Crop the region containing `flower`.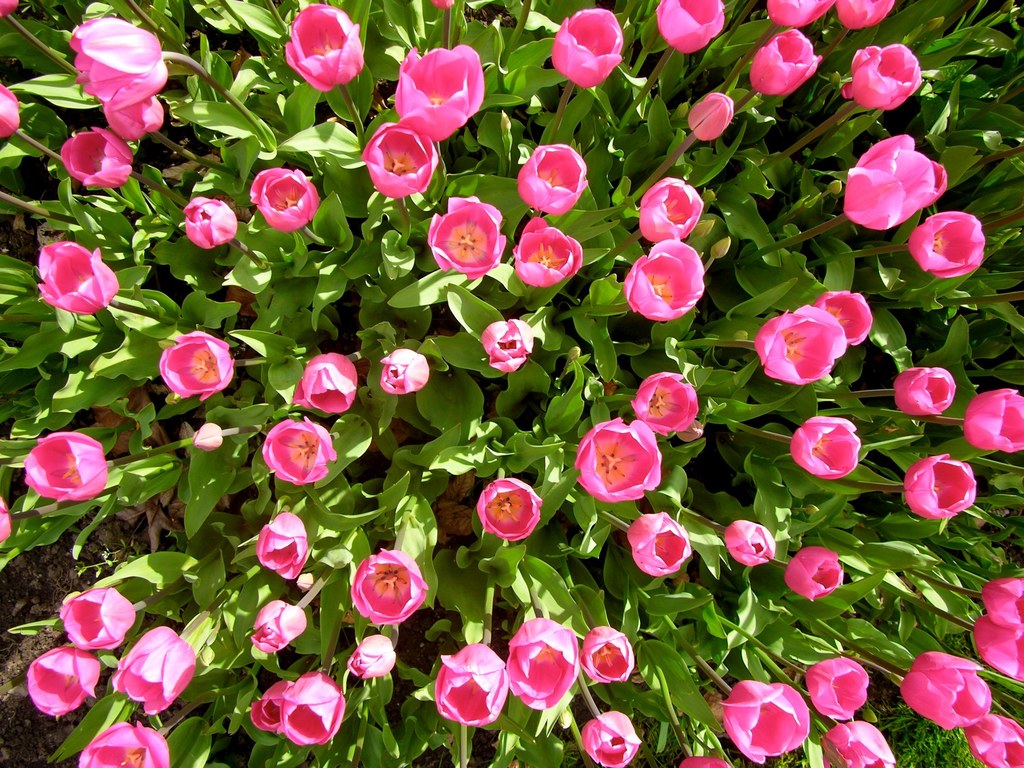
Crop region: [106,101,164,145].
